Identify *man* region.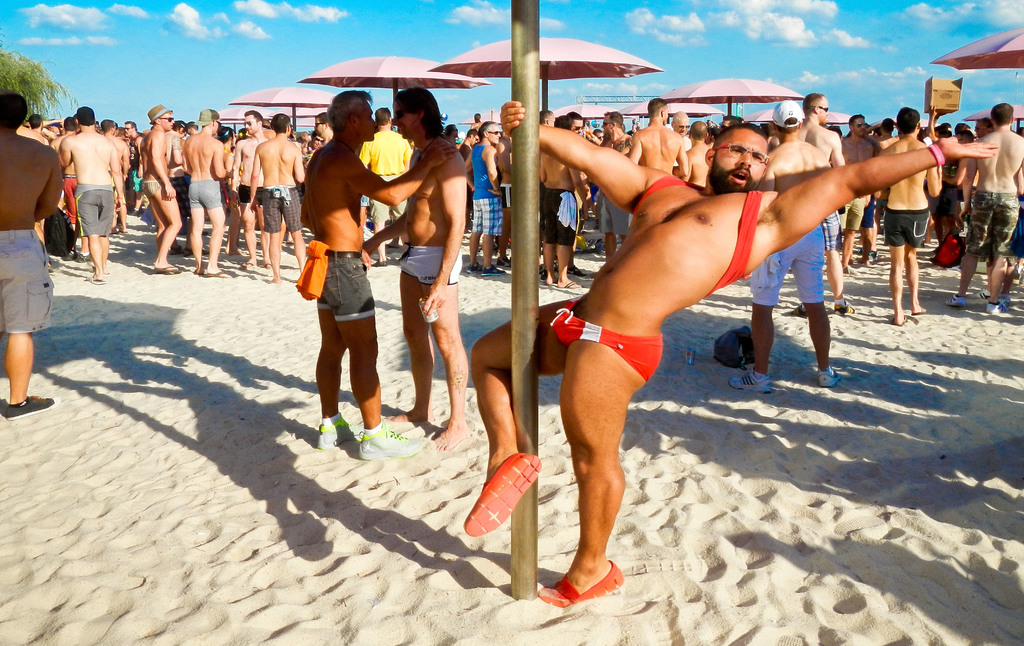
Region: x1=310 y1=113 x2=336 y2=153.
